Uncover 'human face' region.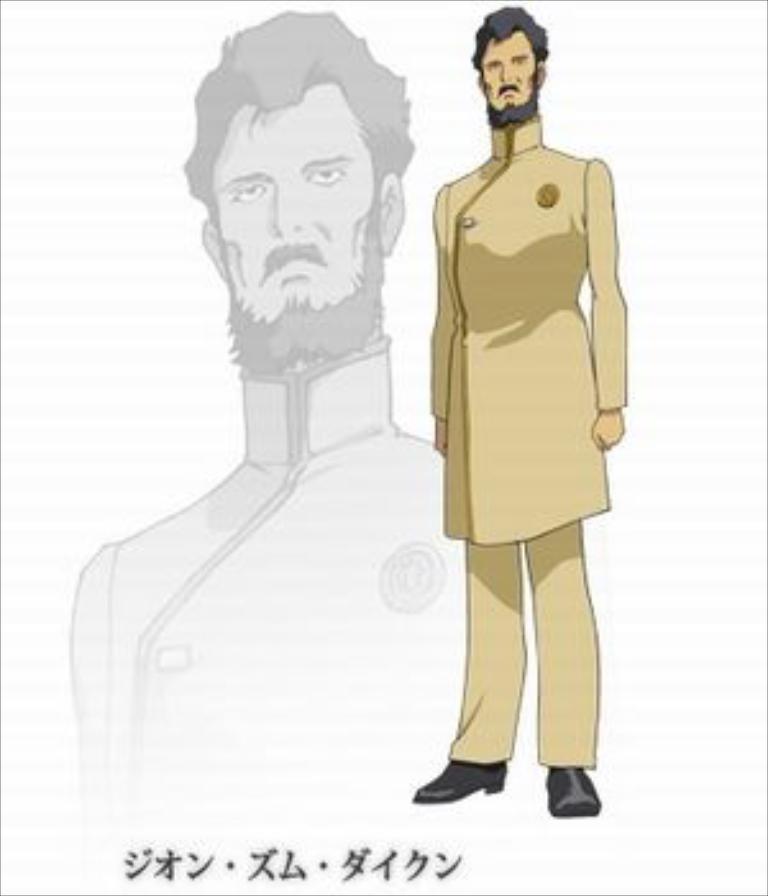
Uncovered: l=207, t=79, r=376, b=325.
